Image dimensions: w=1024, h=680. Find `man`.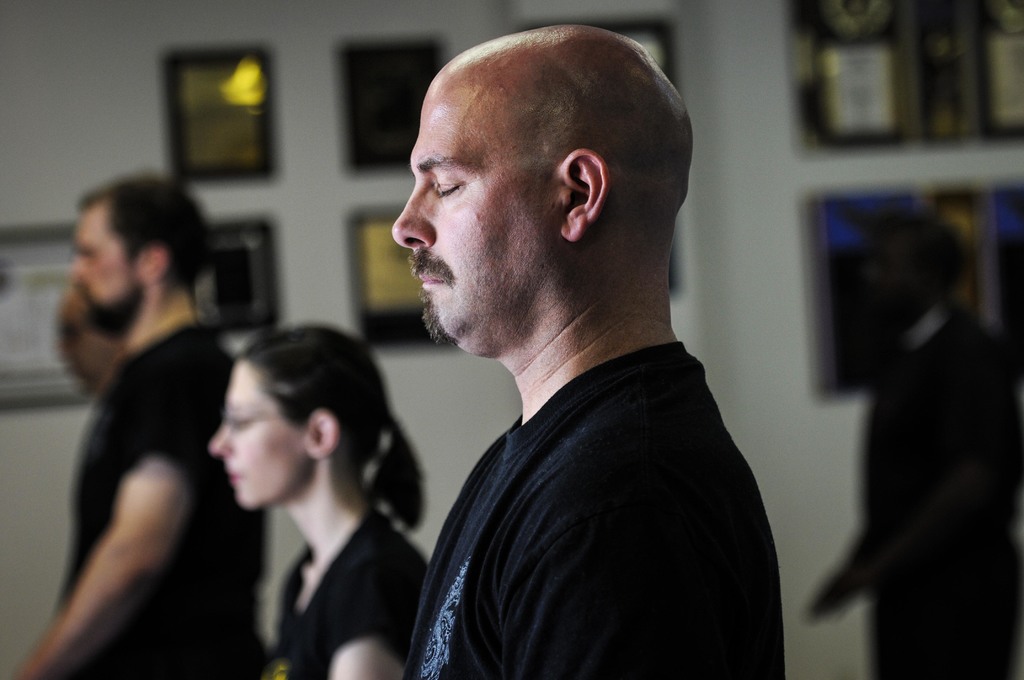
<region>314, 19, 822, 677</region>.
